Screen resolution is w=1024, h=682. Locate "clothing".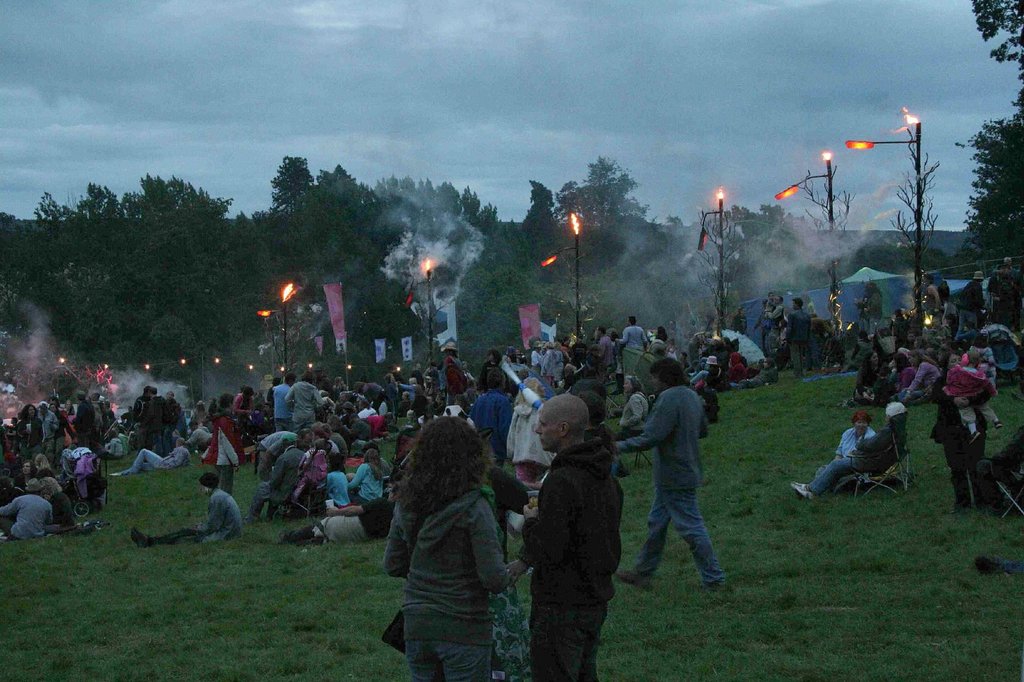
(x1=477, y1=377, x2=515, y2=470).
